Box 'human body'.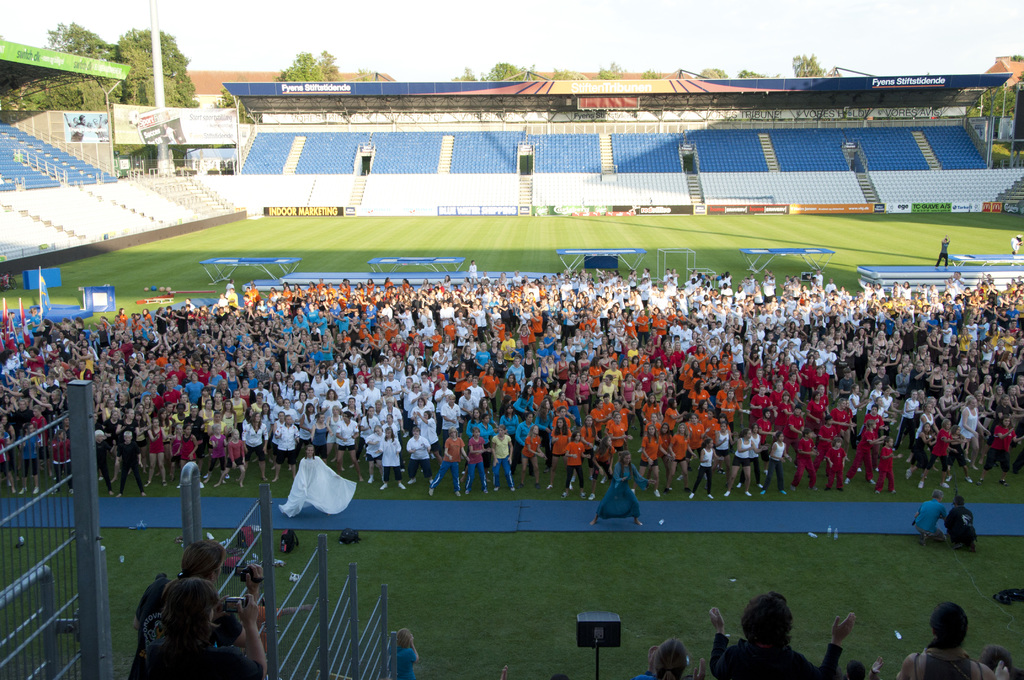
{"x1": 513, "y1": 341, "x2": 527, "y2": 353}.
